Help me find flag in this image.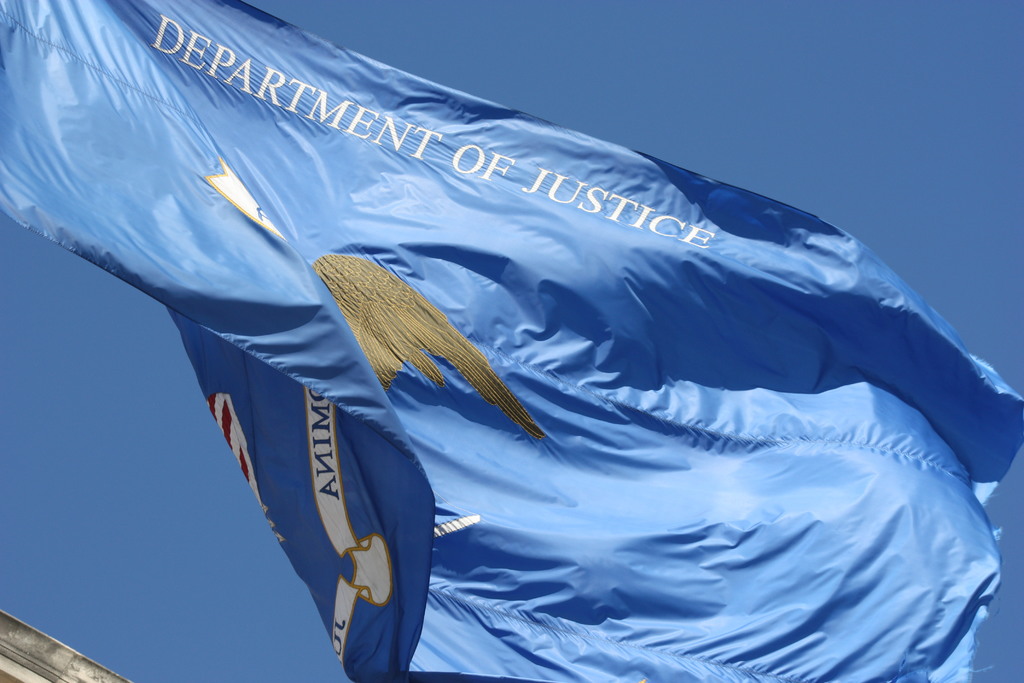
Found it: [0, 0, 1023, 682].
